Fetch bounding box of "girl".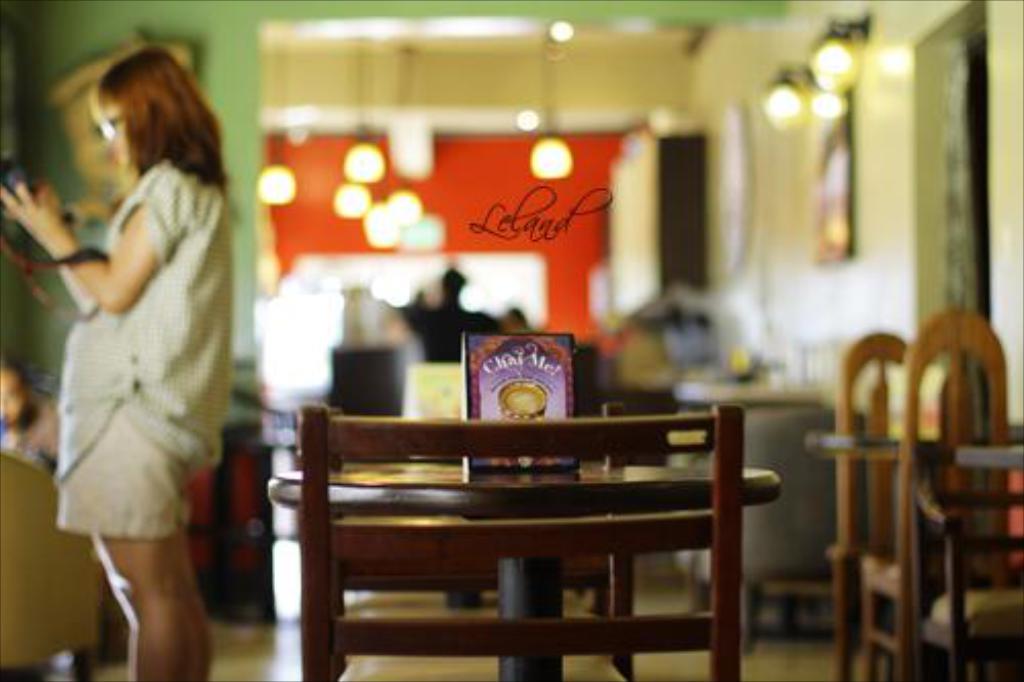
Bbox: <region>4, 47, 236, 680</region>.
